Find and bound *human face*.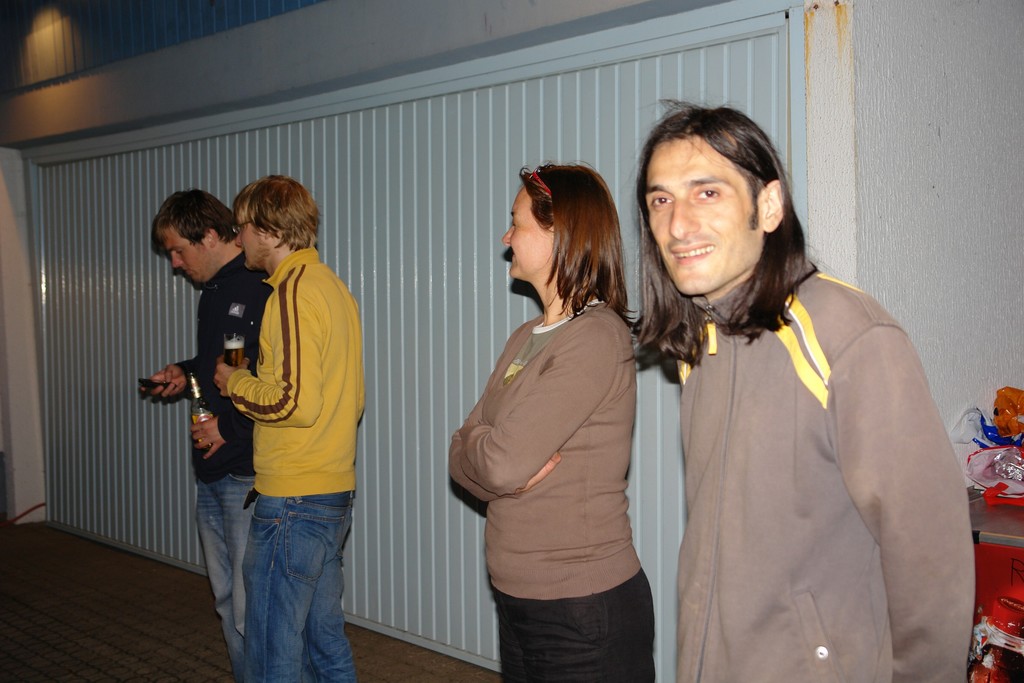
Bound: [left=500, top=184, right=552, bottom=279].
